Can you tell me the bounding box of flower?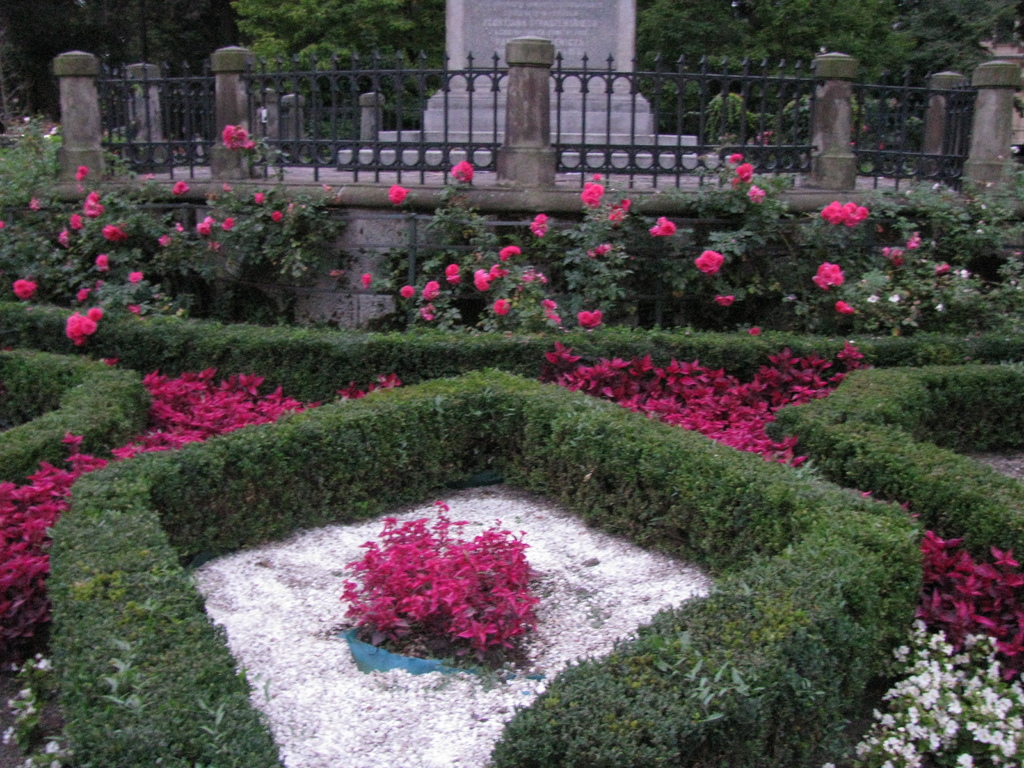
530:269:548:285.
